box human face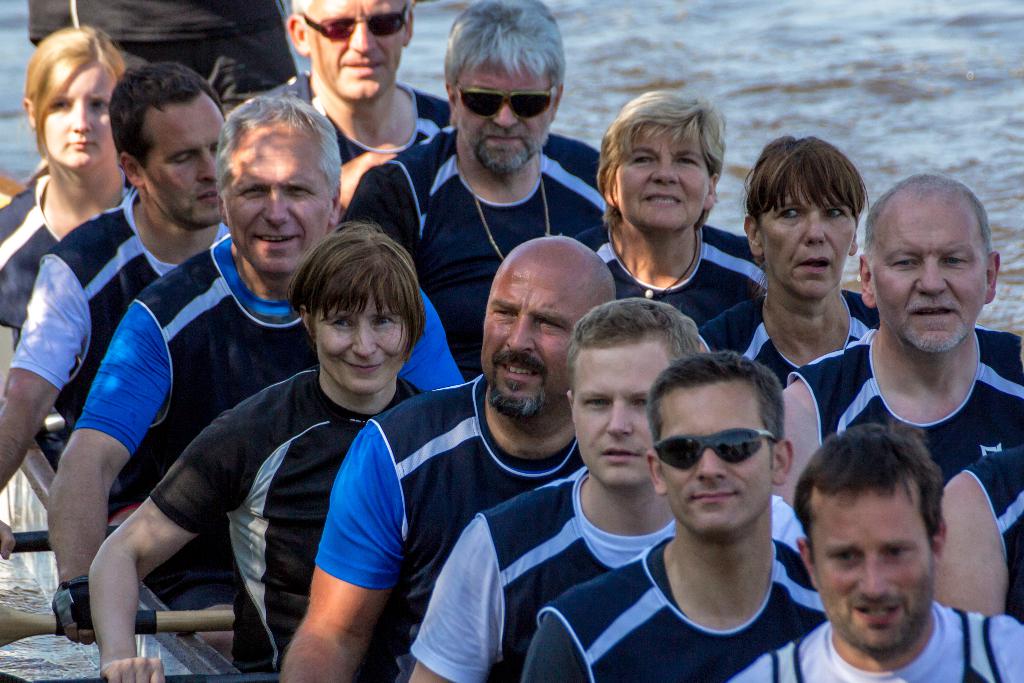
(481, 256, 589, 407)
